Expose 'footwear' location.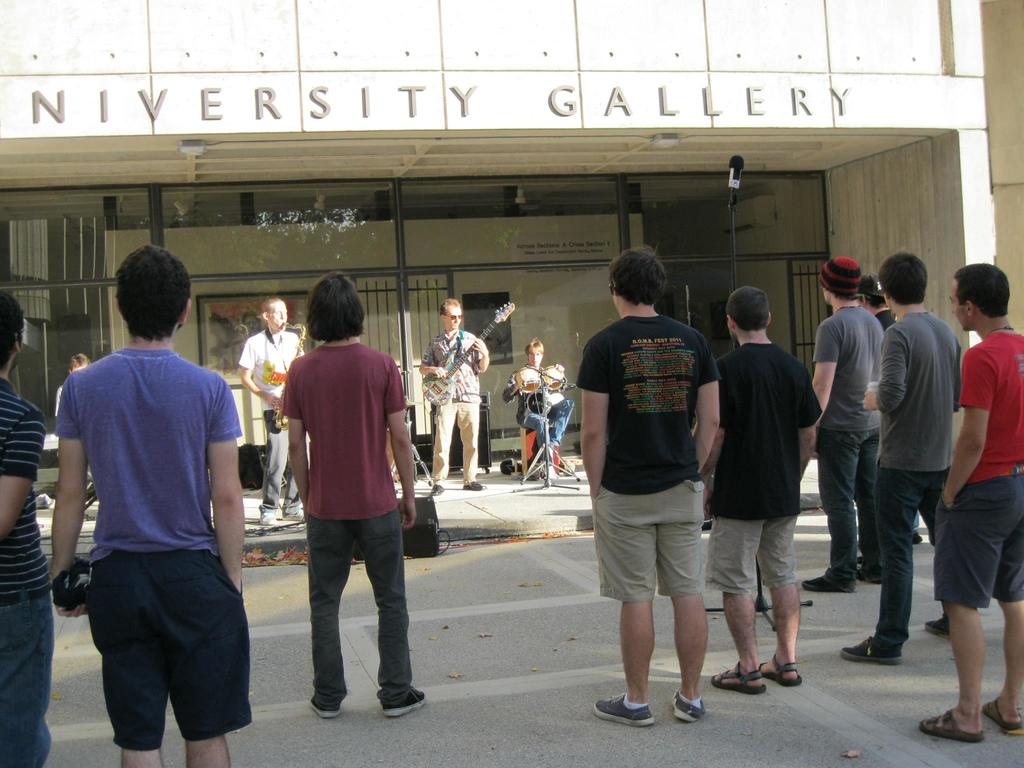
Exposed at 591,695,657,727.
